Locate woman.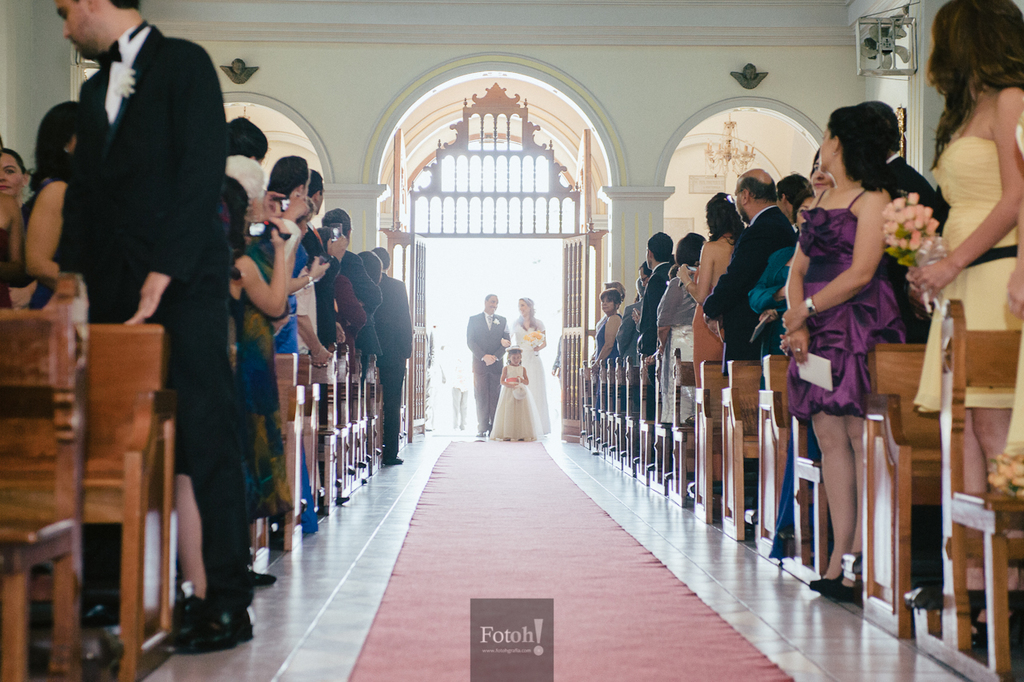
Bounding box: <bbox>779, 102, 942, 592</bbox>.
